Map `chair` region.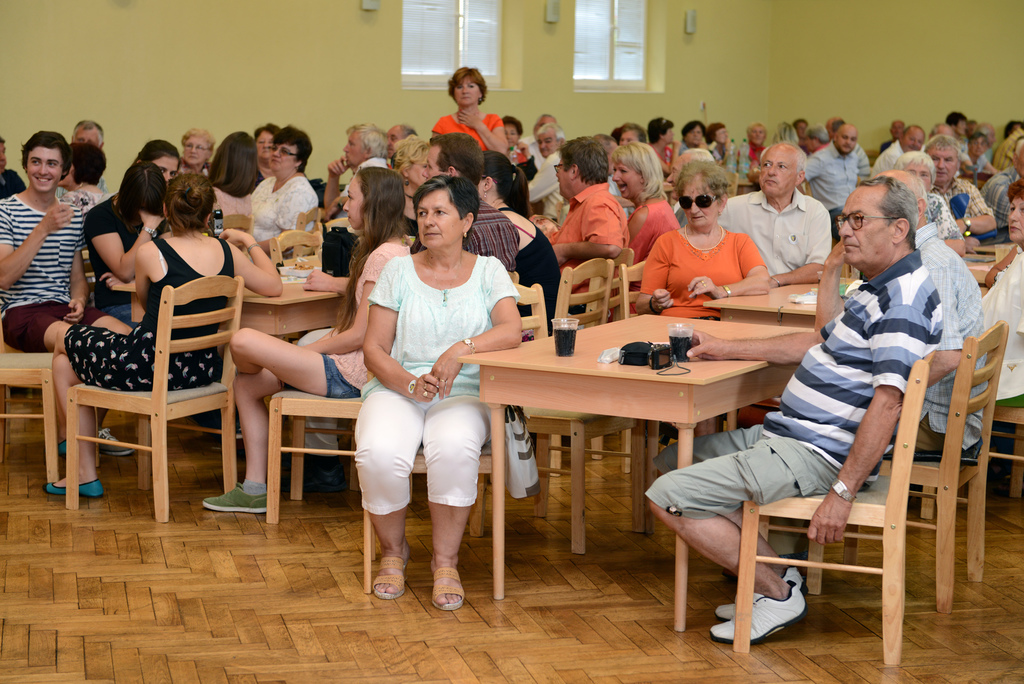
Mapped to bbox=(0, 340, 61, 485).
